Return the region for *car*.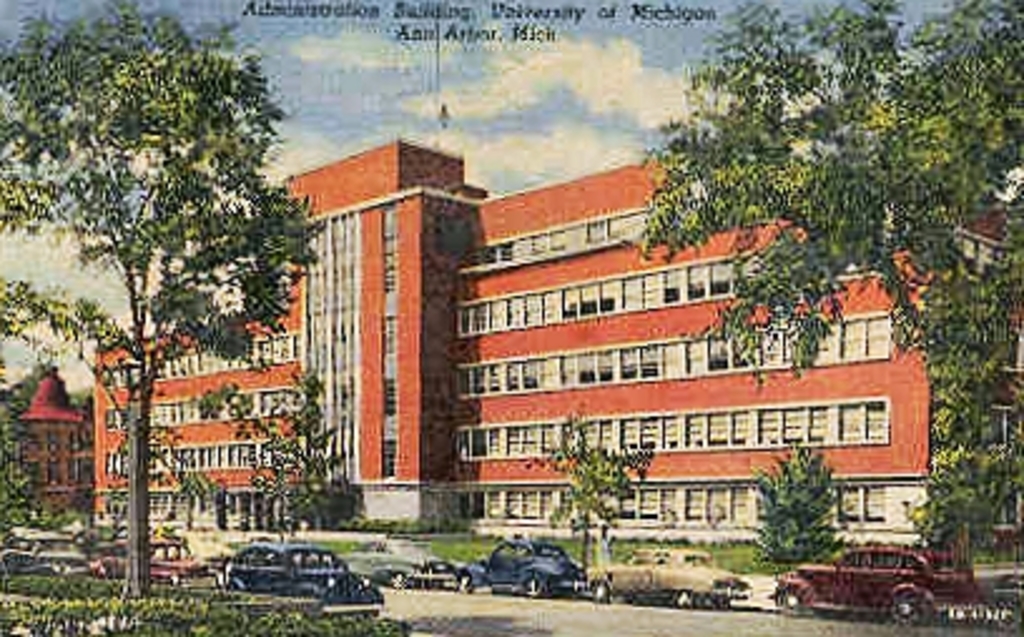
223,542,384,619.
